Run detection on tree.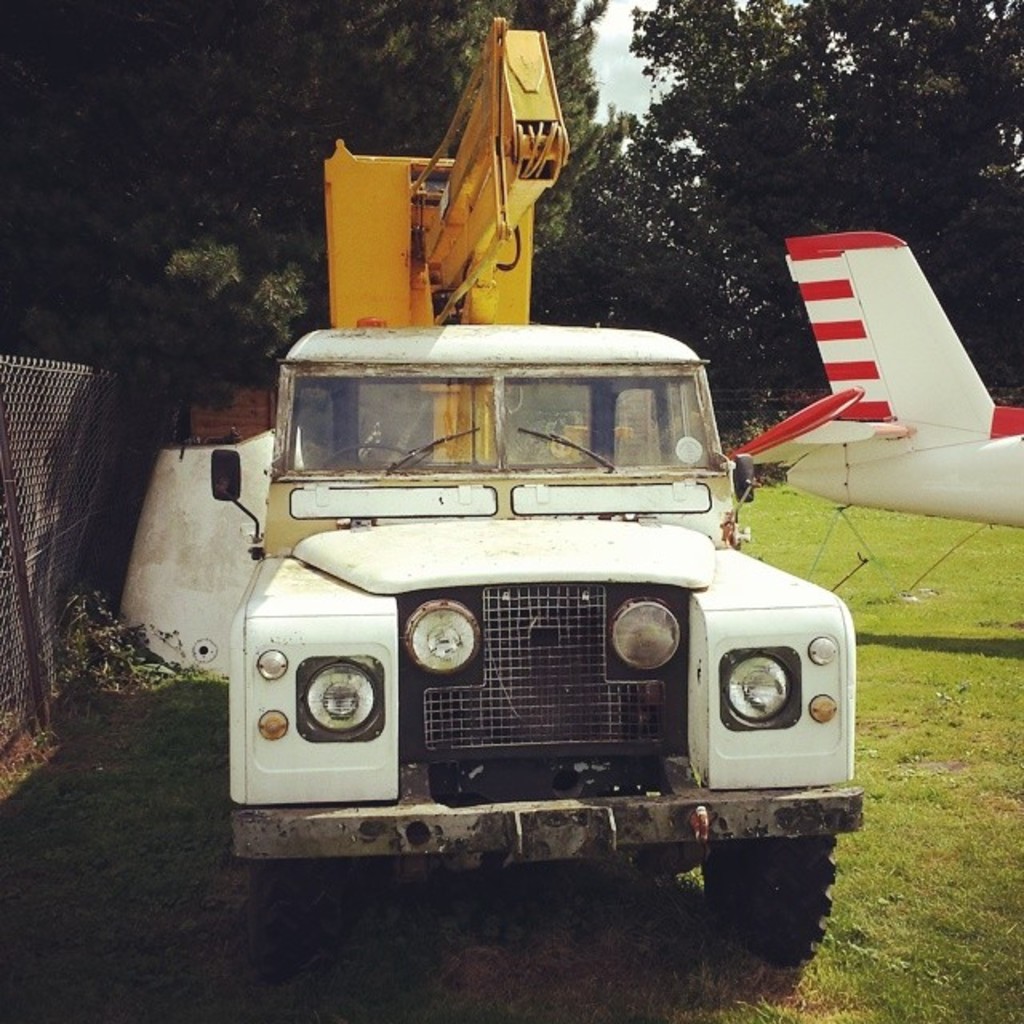
Result: detection(627, 0, 1022, 398).
